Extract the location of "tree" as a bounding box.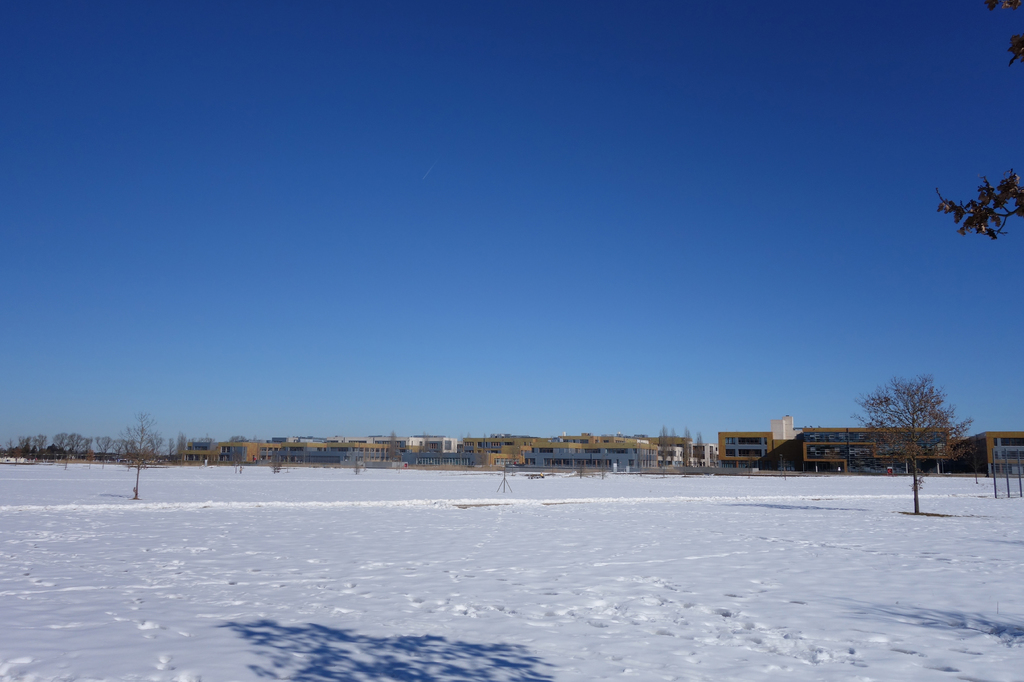
851,380,972,517.
